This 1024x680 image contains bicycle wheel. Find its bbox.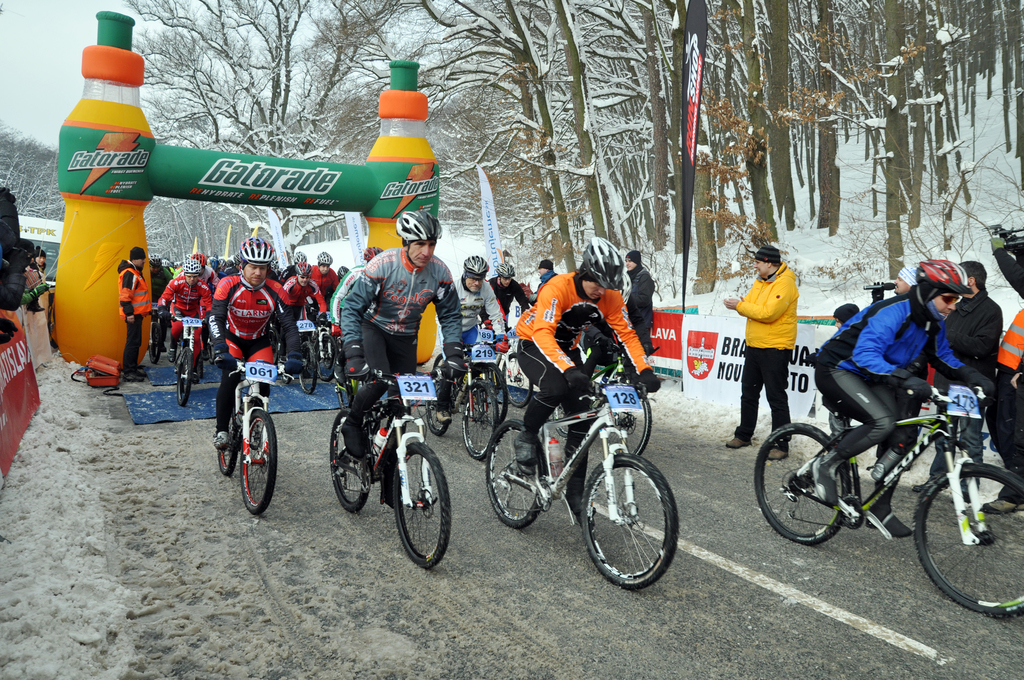
751/424/850/544.
